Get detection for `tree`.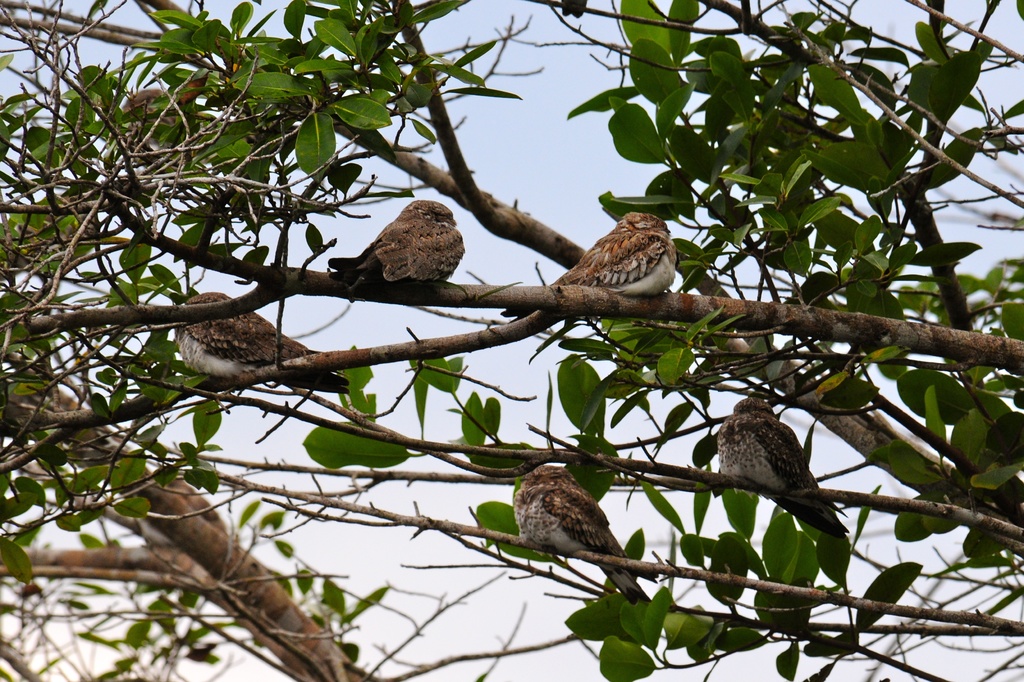
Detection: region(17, 20, 983, 665).
